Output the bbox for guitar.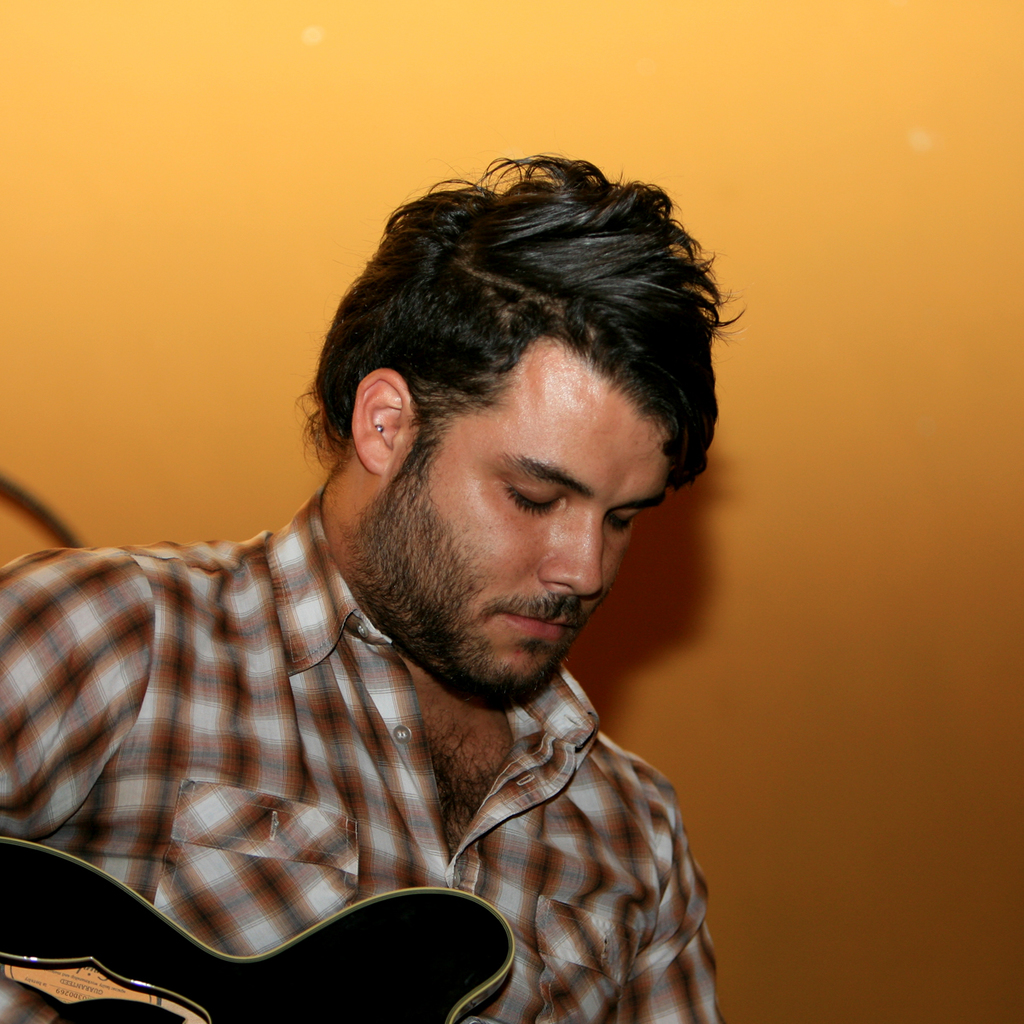
0/834/522/1023.
